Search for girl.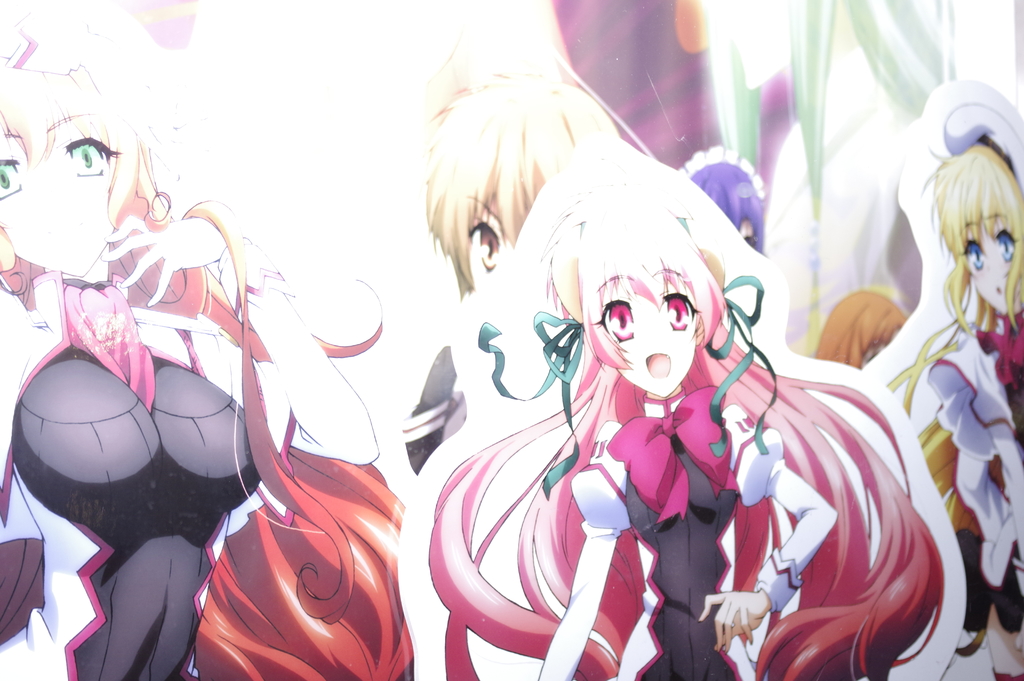
Found at rect(887, 141, 1023, 680).
